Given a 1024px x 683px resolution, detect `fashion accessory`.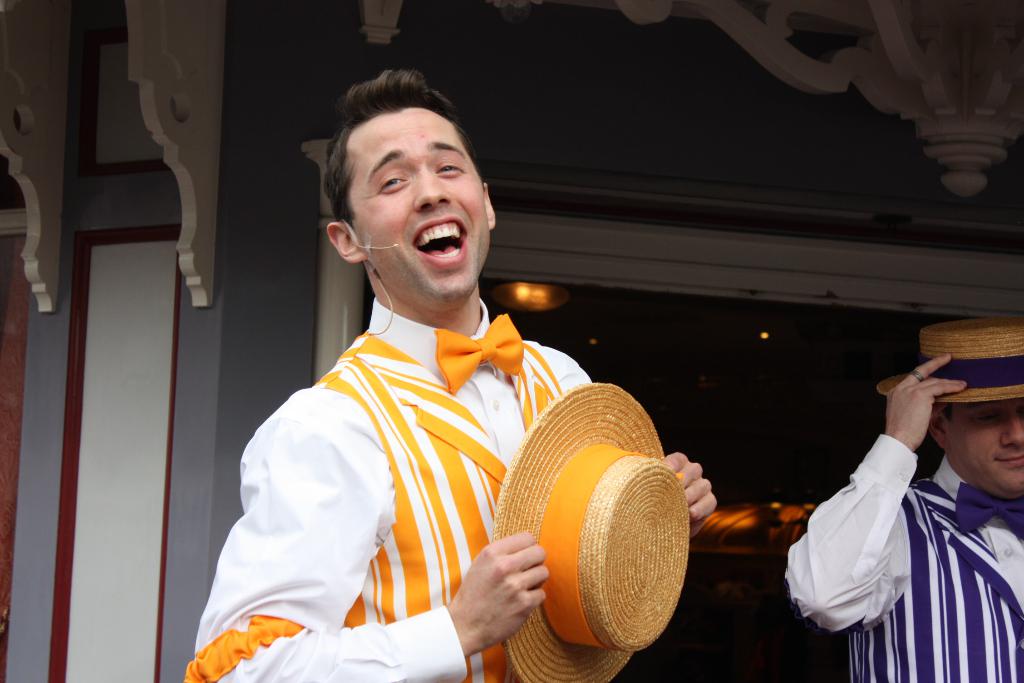
locate(436, 309, 523, 397).
